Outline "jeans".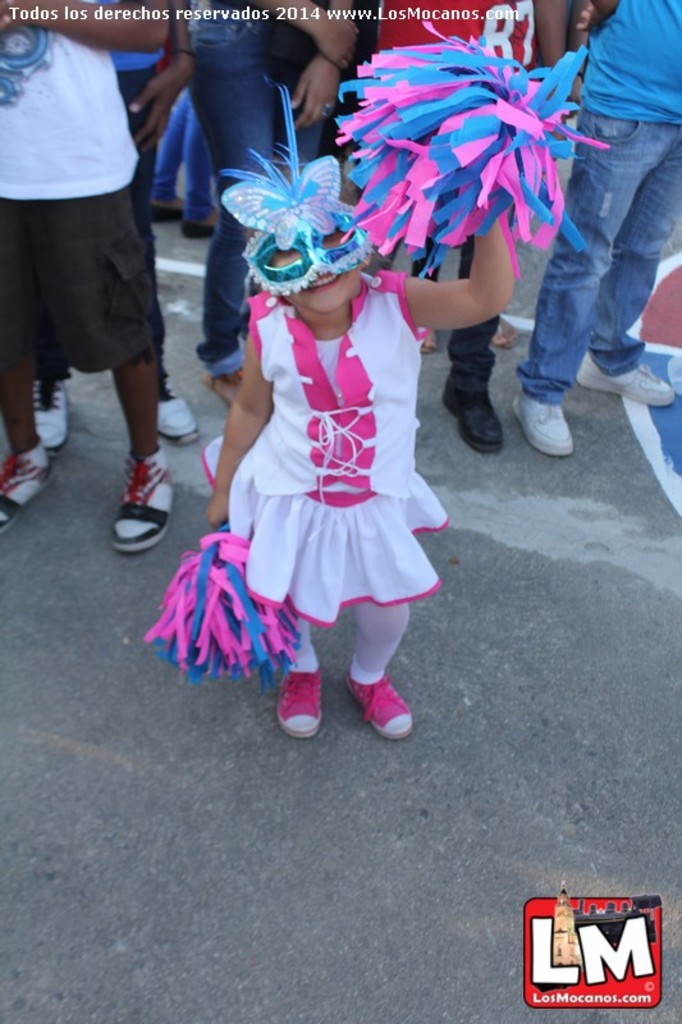
Outline: [left=180, top=4, right=322, bottom=375].
